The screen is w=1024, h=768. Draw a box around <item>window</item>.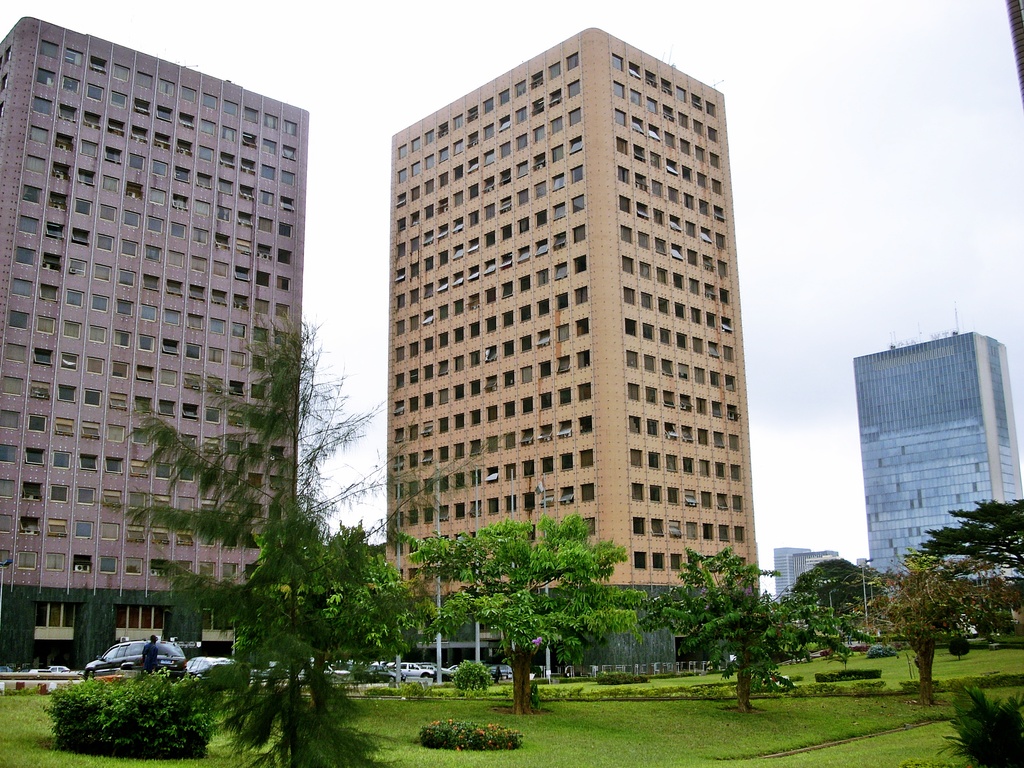
(439, 360, 447, 376).
